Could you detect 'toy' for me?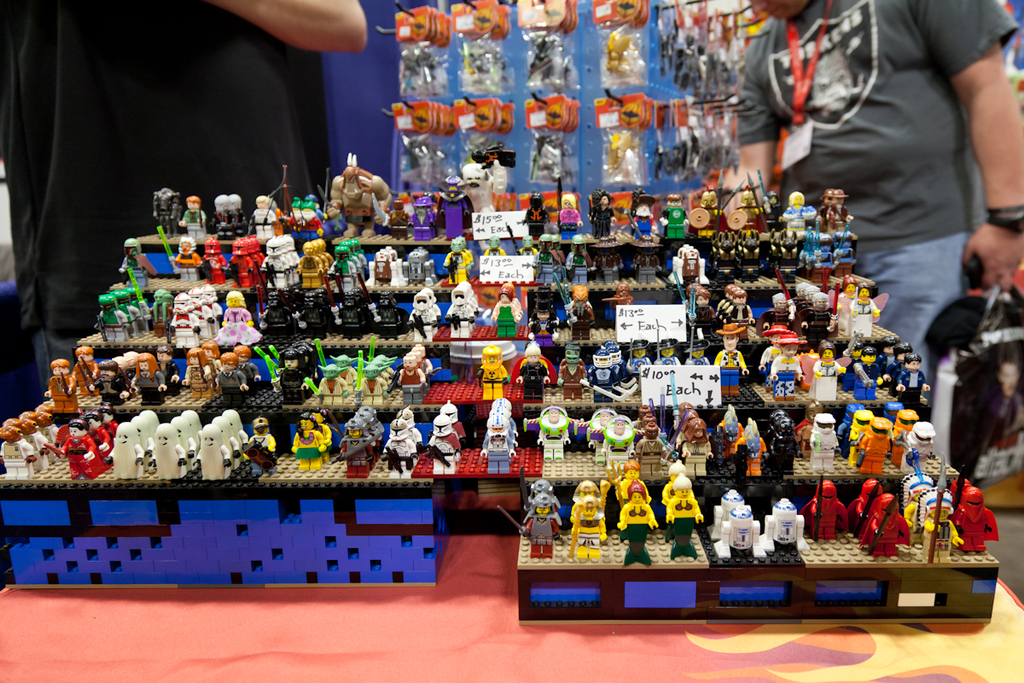
Detection result: 289:197:321:241.
